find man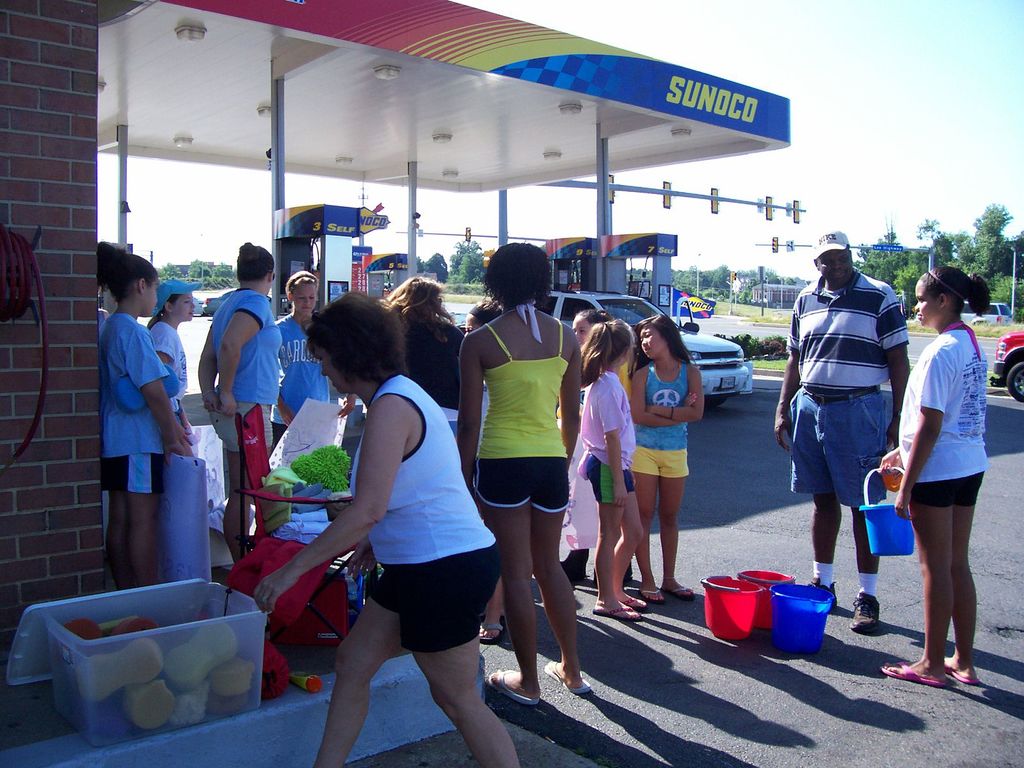
bbox=(788, 236, 916, 621)
